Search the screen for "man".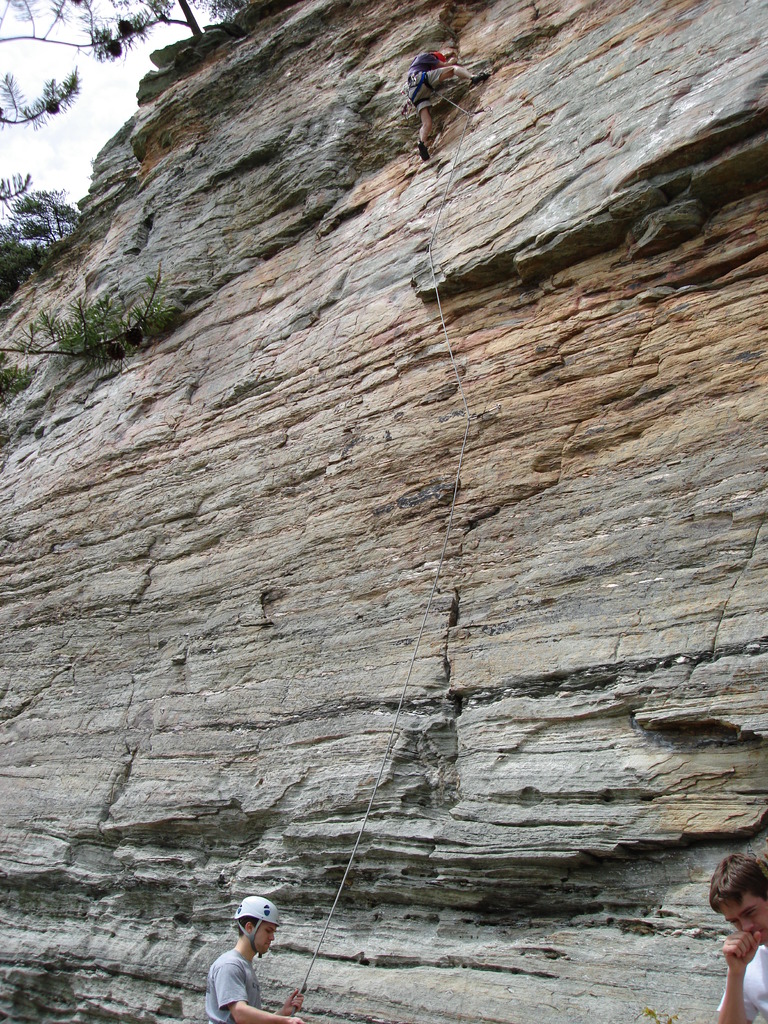
Found at 197, 886, 308, 1023.
